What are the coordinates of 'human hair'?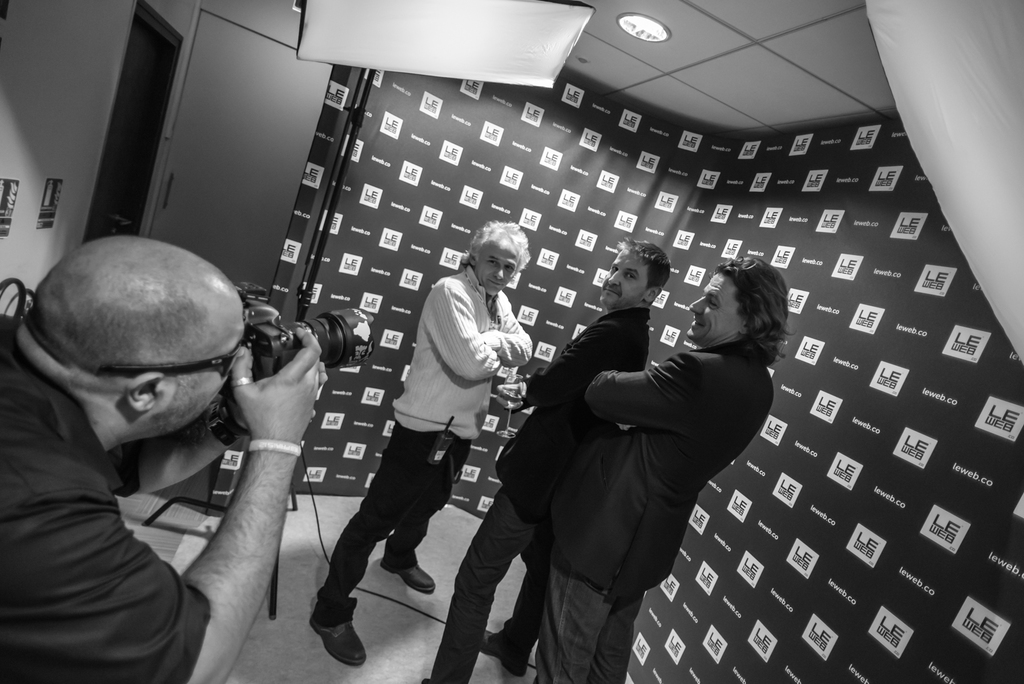
BBox(615, 236, 674, 290).
